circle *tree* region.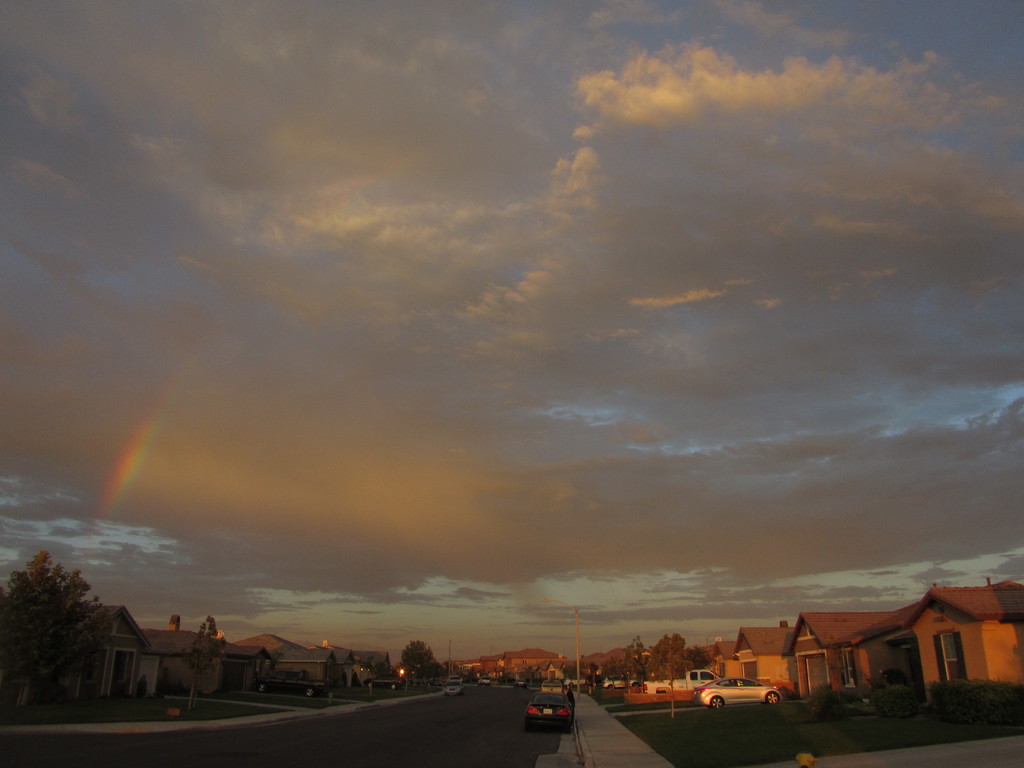
Region: box(4, 548, 102, 698).
